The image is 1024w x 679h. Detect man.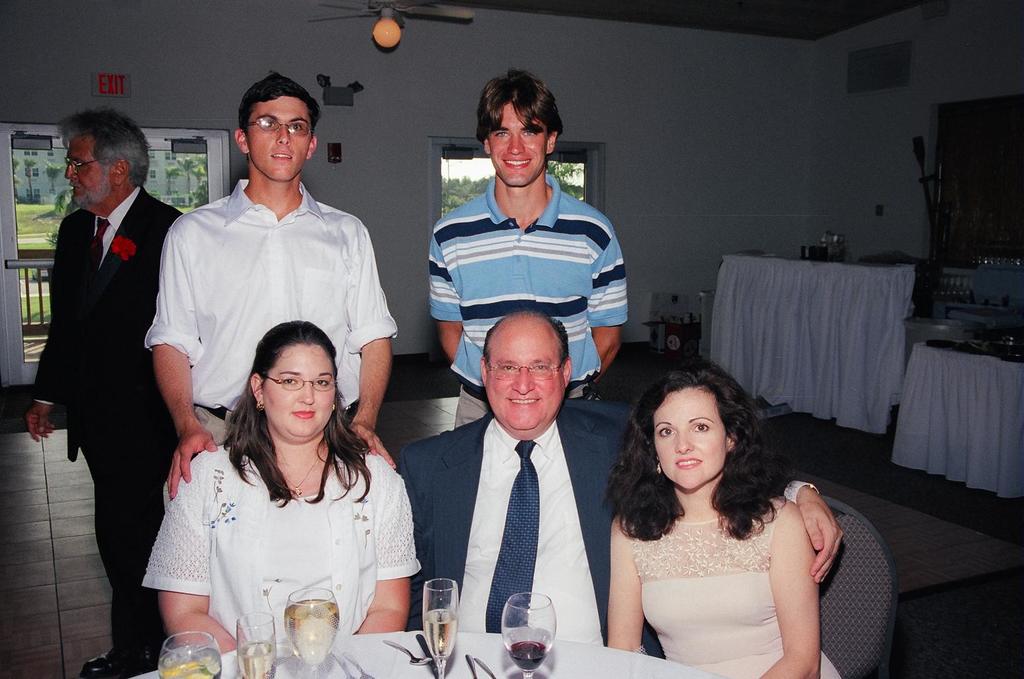
Detection: bbox=(426, 66, 629, 431).
